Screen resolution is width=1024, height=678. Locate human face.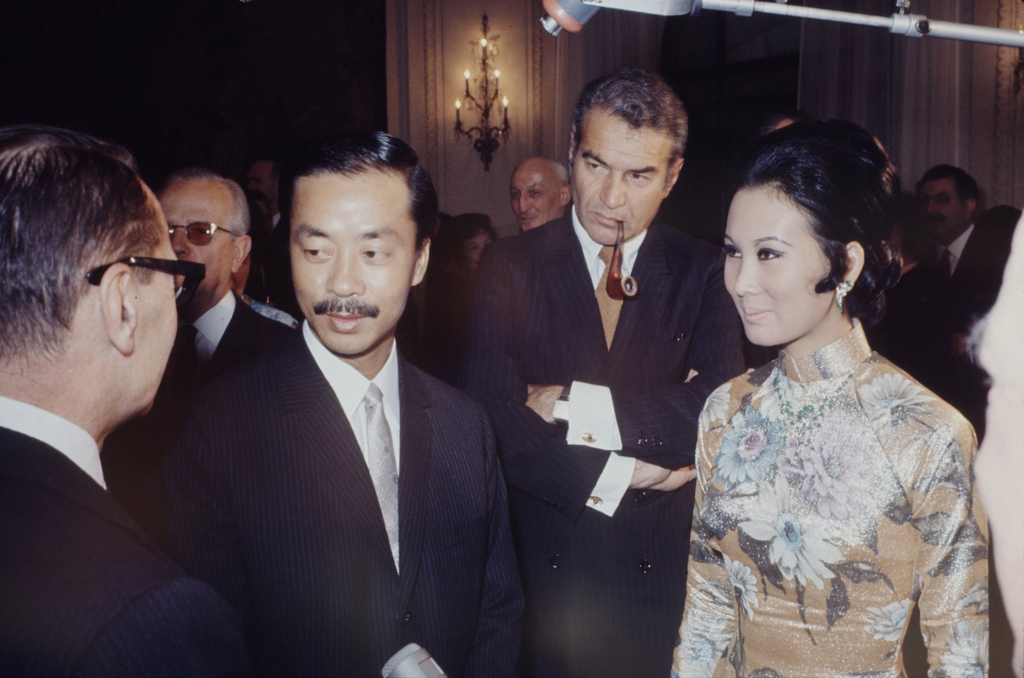
919, 177, 969, 234.
